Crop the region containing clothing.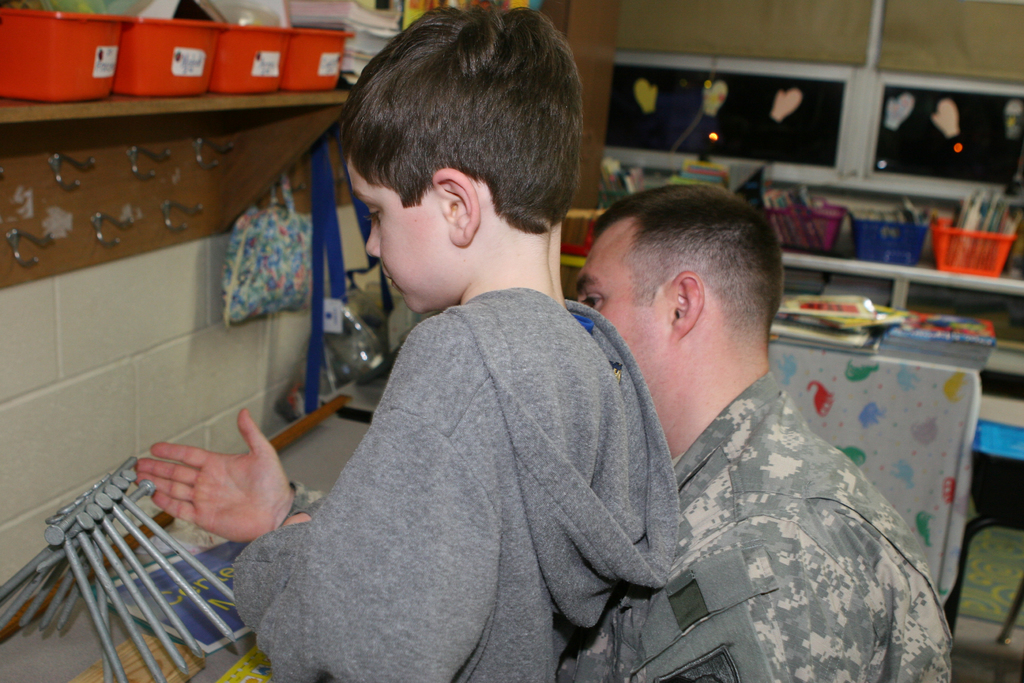
Crop region: rect(559, 287, 950, 682).
